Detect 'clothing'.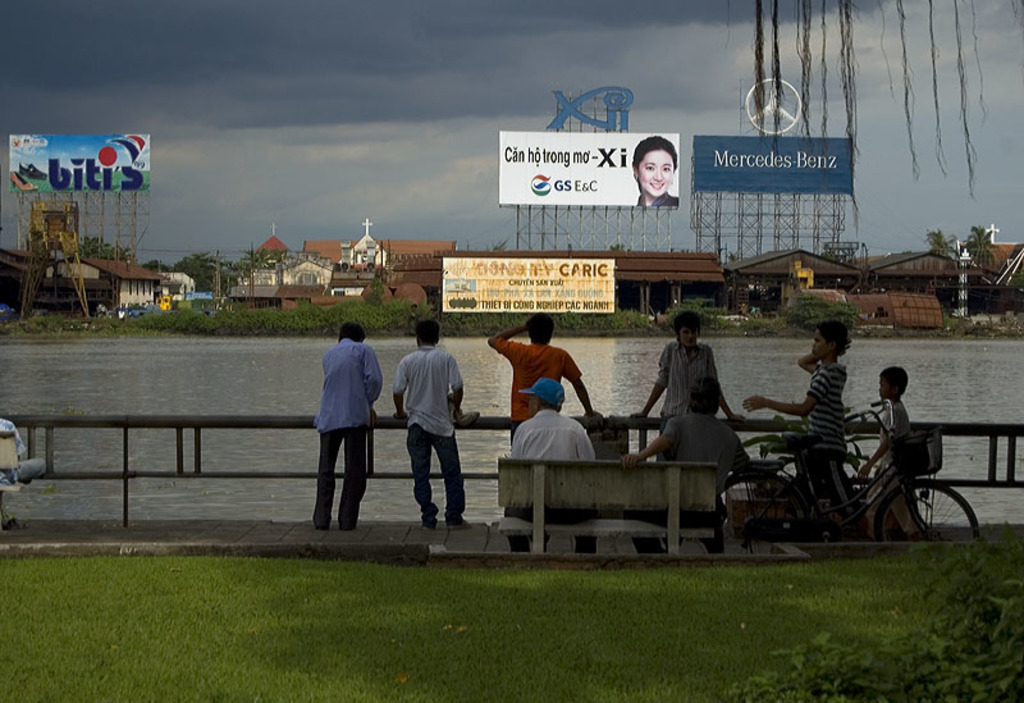
Detected at 644, 414, 751, 556.
